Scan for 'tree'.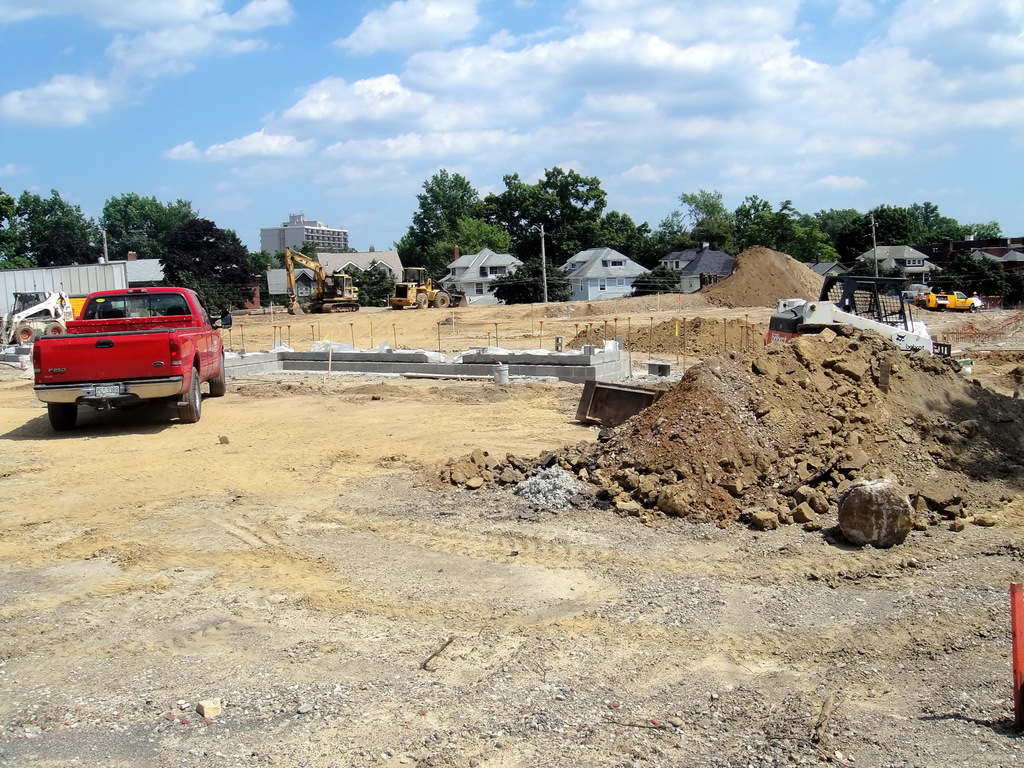
Scan result: (x1=488, y1=252, x2=578, y2=308).
